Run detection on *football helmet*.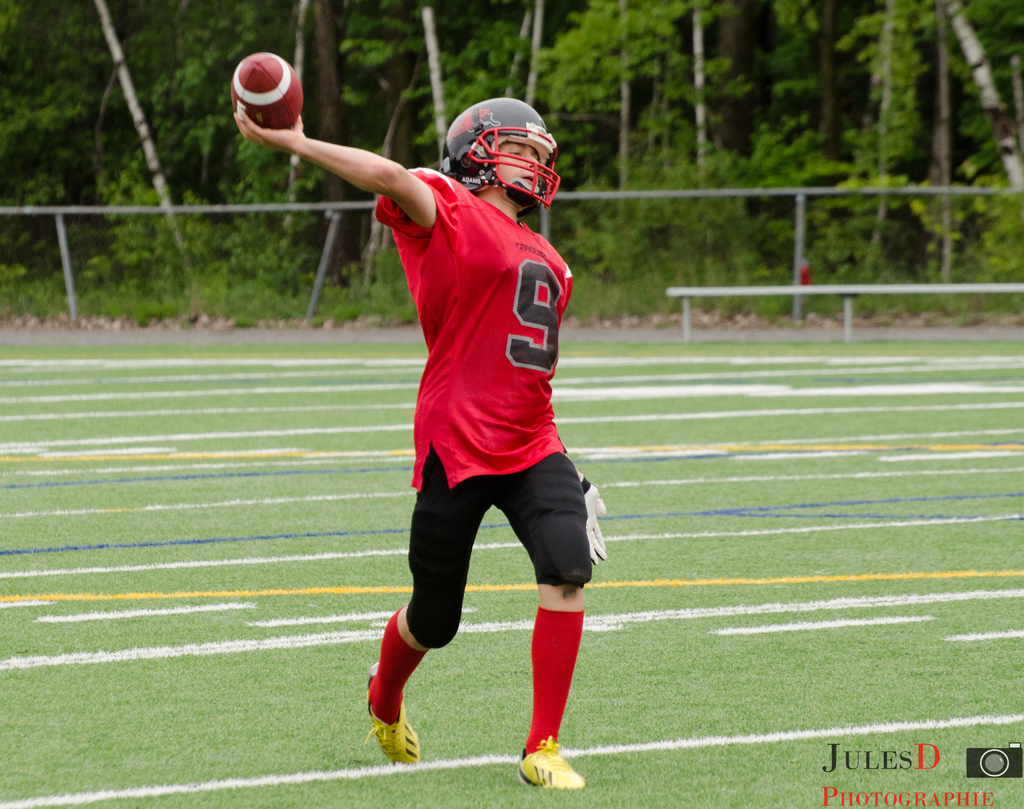
Result: locate(445, 94, 561, 197).
